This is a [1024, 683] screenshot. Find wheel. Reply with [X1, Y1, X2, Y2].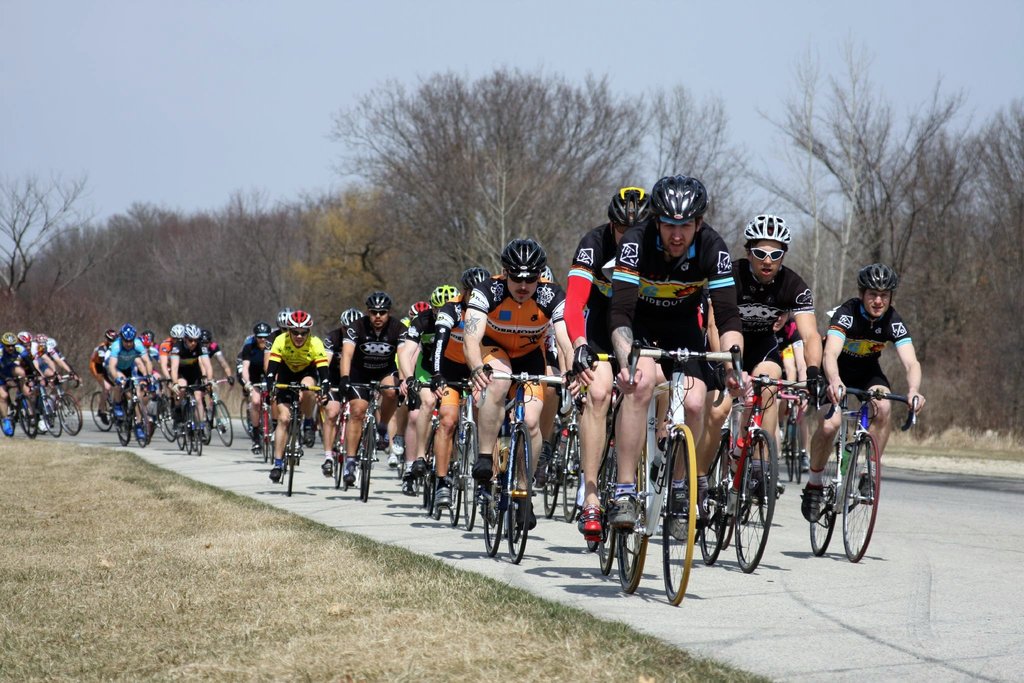
[659, 421, 694, 597].
